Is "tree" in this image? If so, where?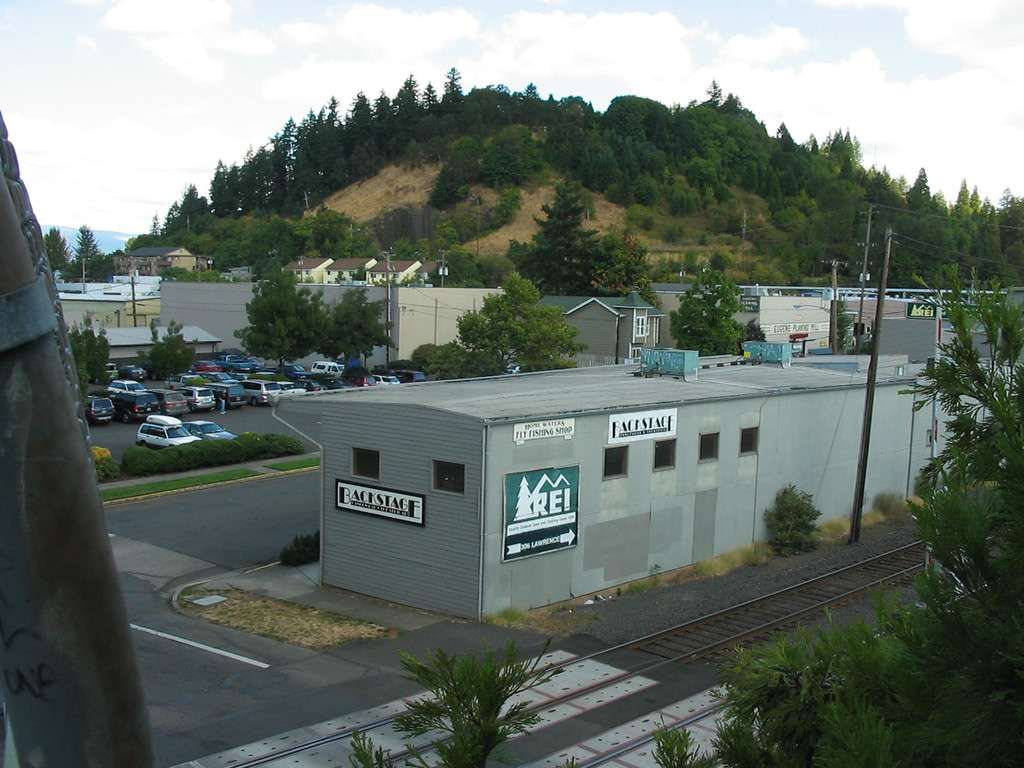
Yes, at (66,309,117,385).
